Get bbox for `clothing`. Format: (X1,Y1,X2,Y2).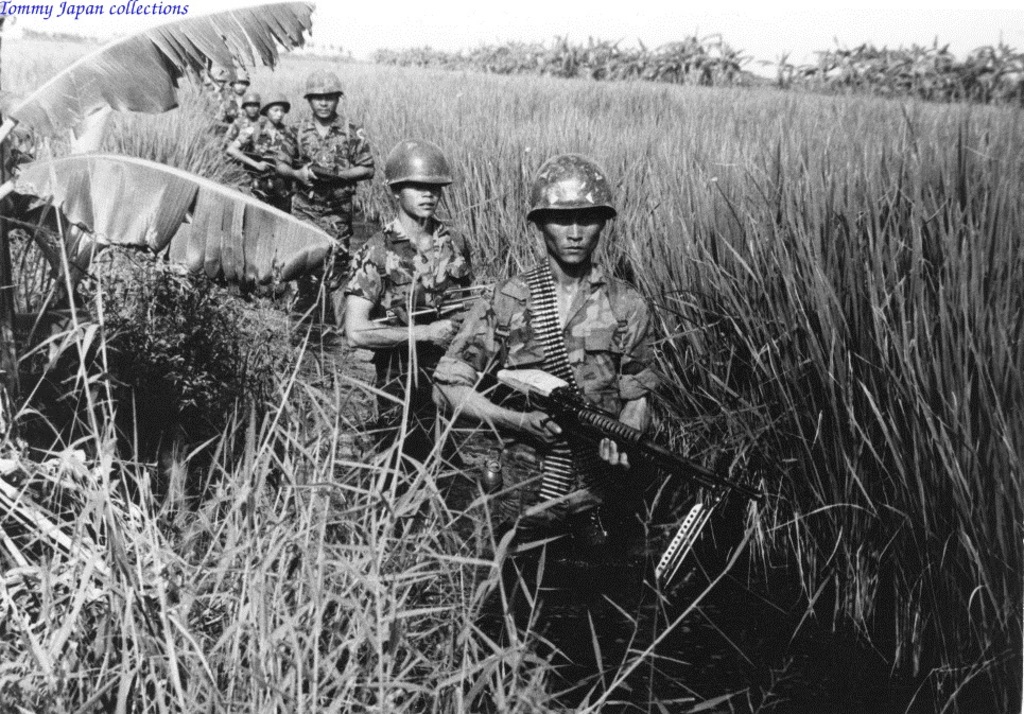
(255,81,371,217).
